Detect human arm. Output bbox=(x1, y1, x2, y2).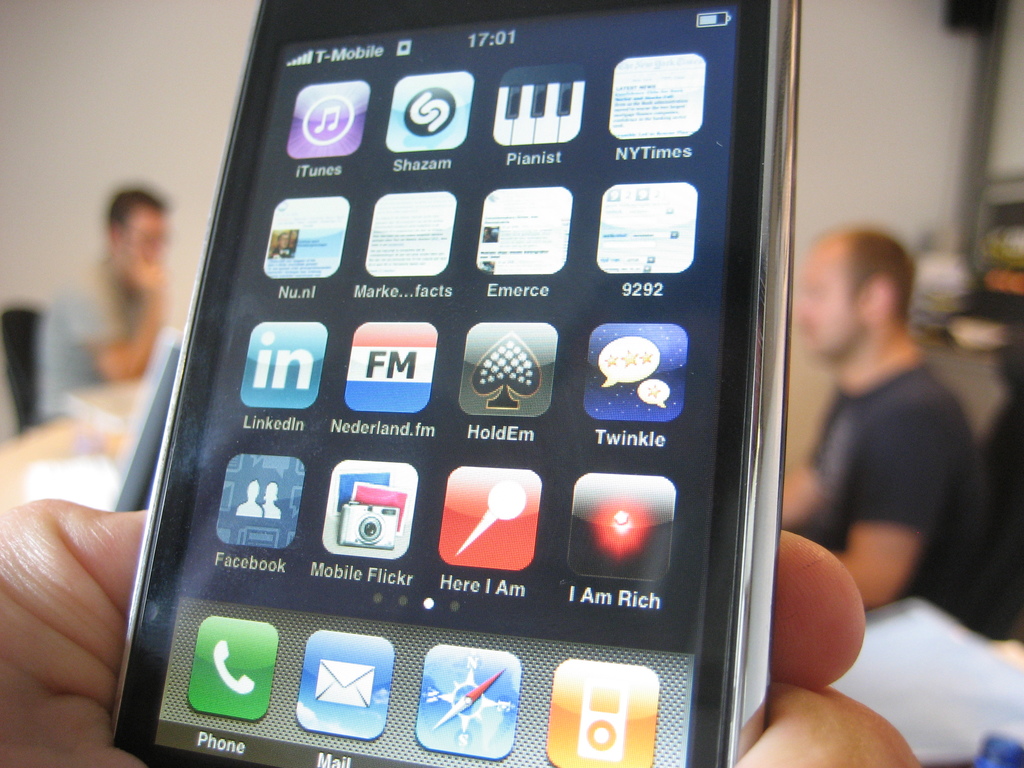
bbox=(800, 377, 965, 598).
